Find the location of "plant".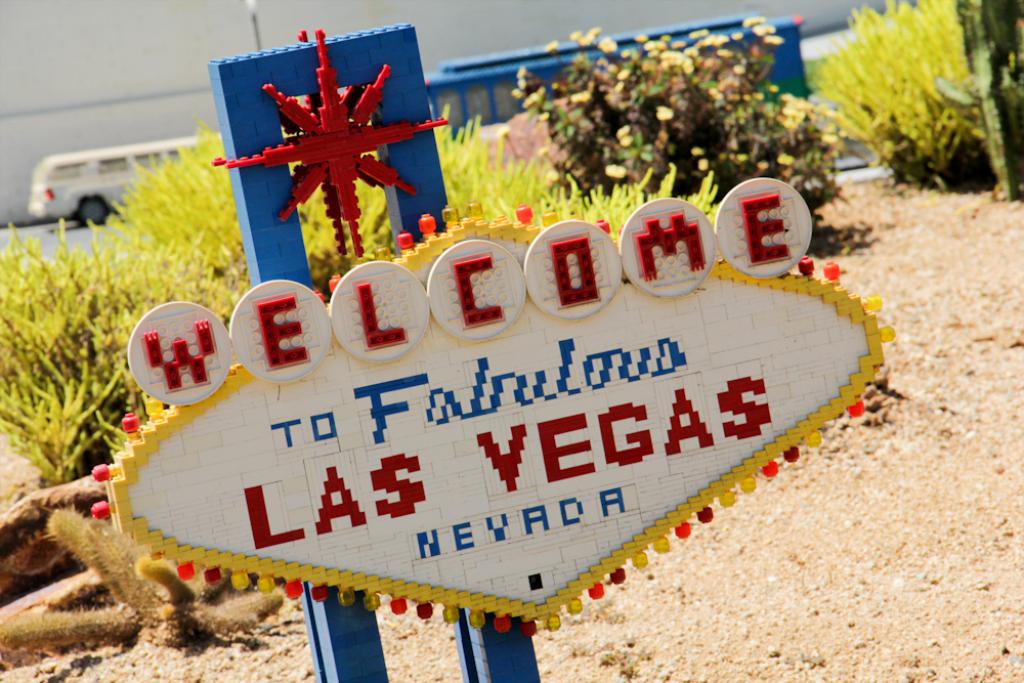
Location: x1=806 y1=0 x2=1012 y2=184.
